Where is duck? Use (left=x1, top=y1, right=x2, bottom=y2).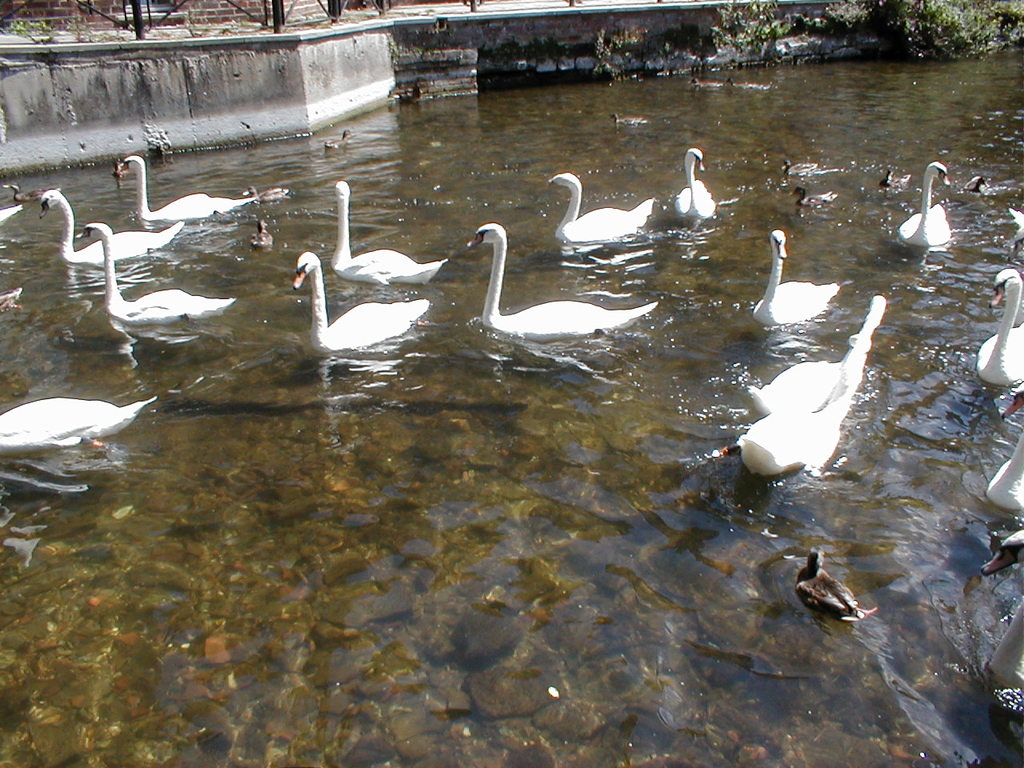
(left=0, top=394, right=166, bottom=456).
